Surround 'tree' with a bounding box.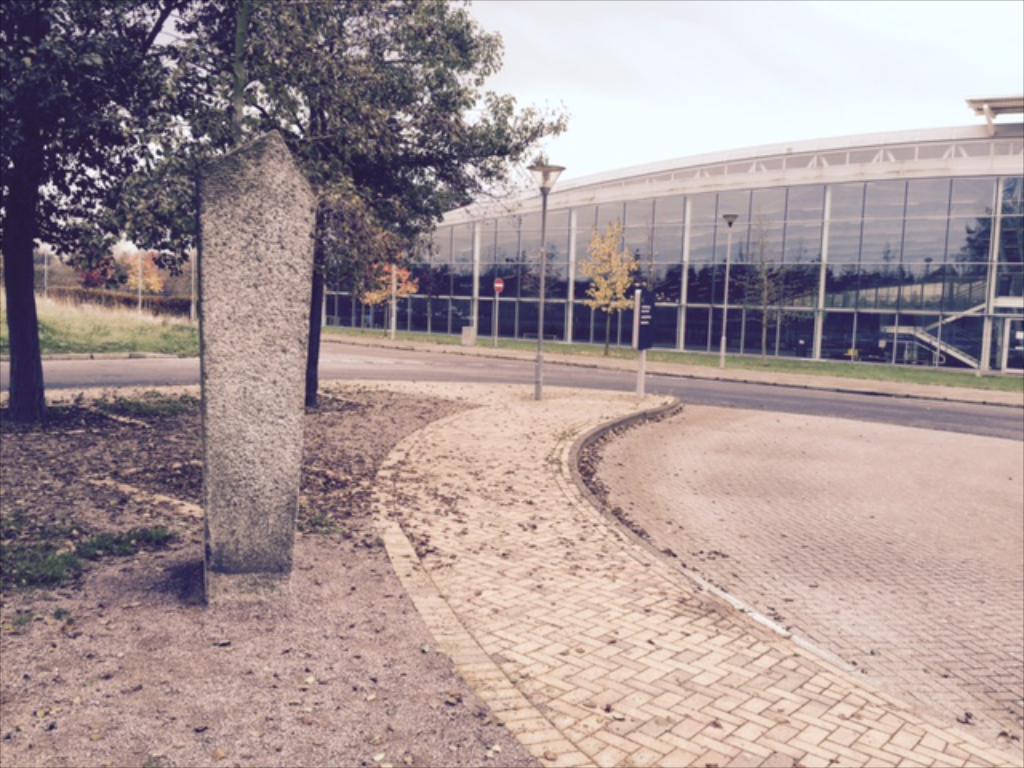
pyautogui.locateOnScreen(736, 218, 786, 368).
